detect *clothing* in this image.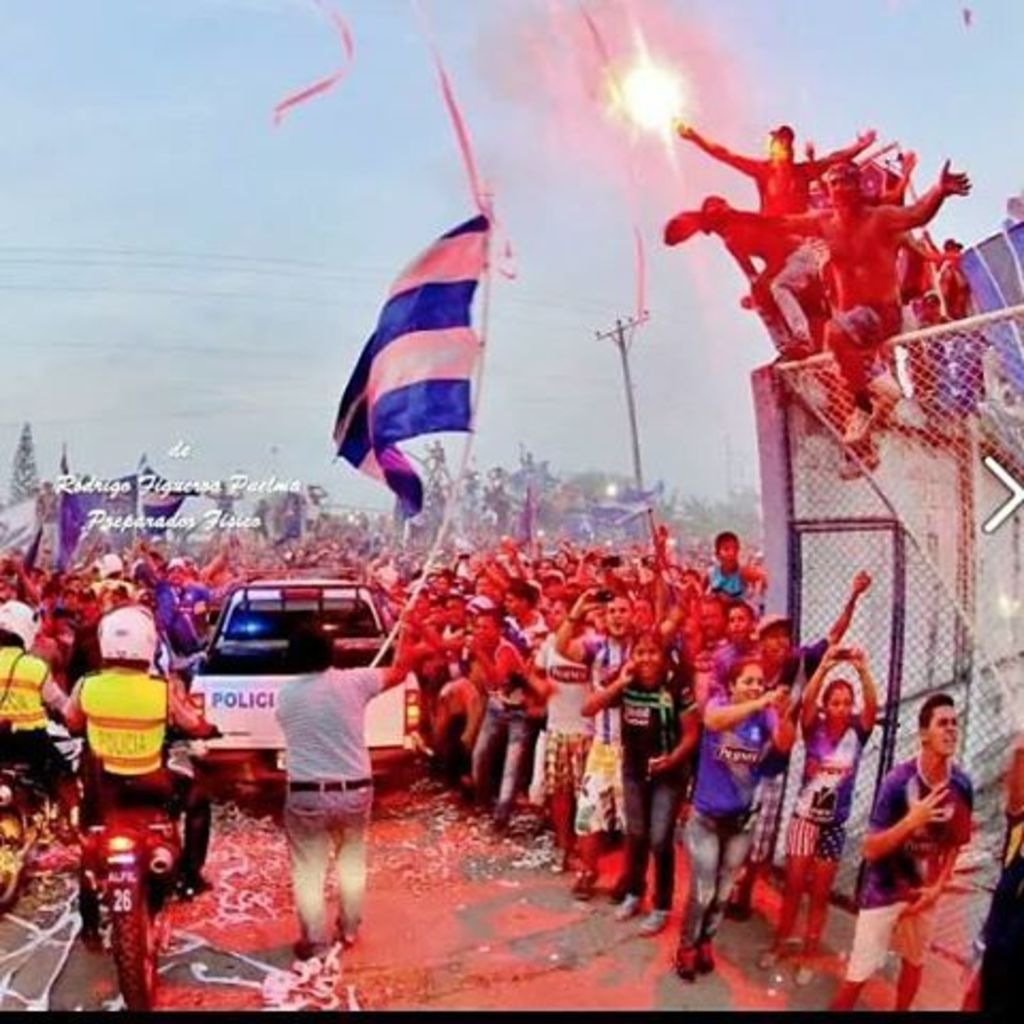
Detection: l=0, t=567, r=887, b=947.
